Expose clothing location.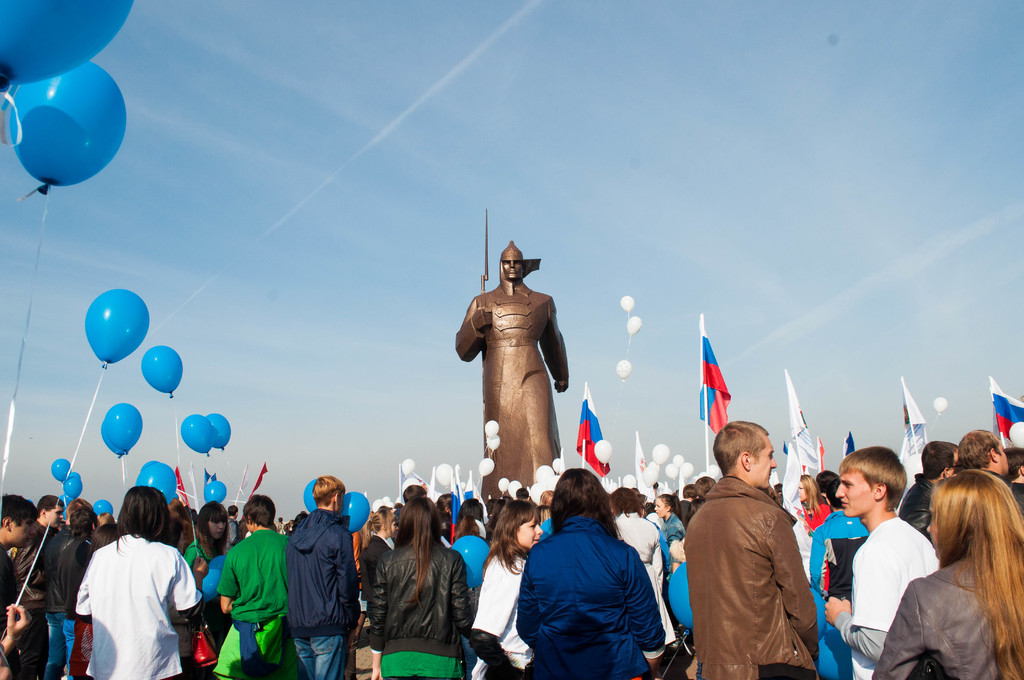
Exposed at [left=876, top=549, right=1023, bottom=679].
